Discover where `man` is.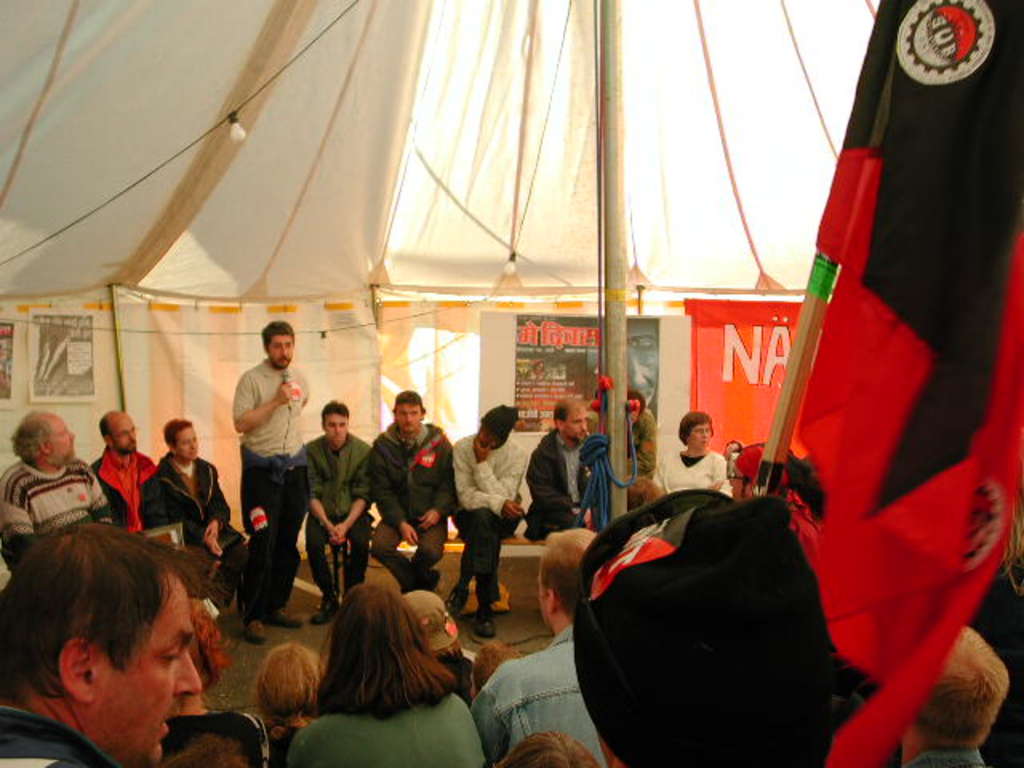
Discovered at [0,408,115,562].
